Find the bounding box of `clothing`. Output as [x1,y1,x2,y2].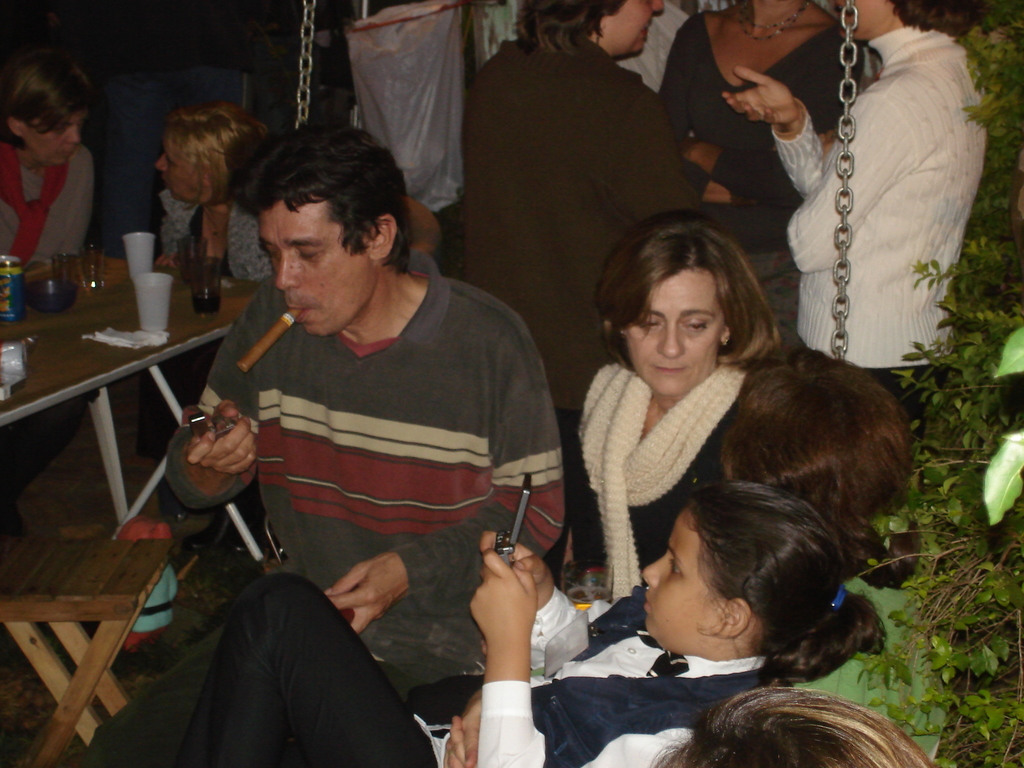
[136,185,276,285].
